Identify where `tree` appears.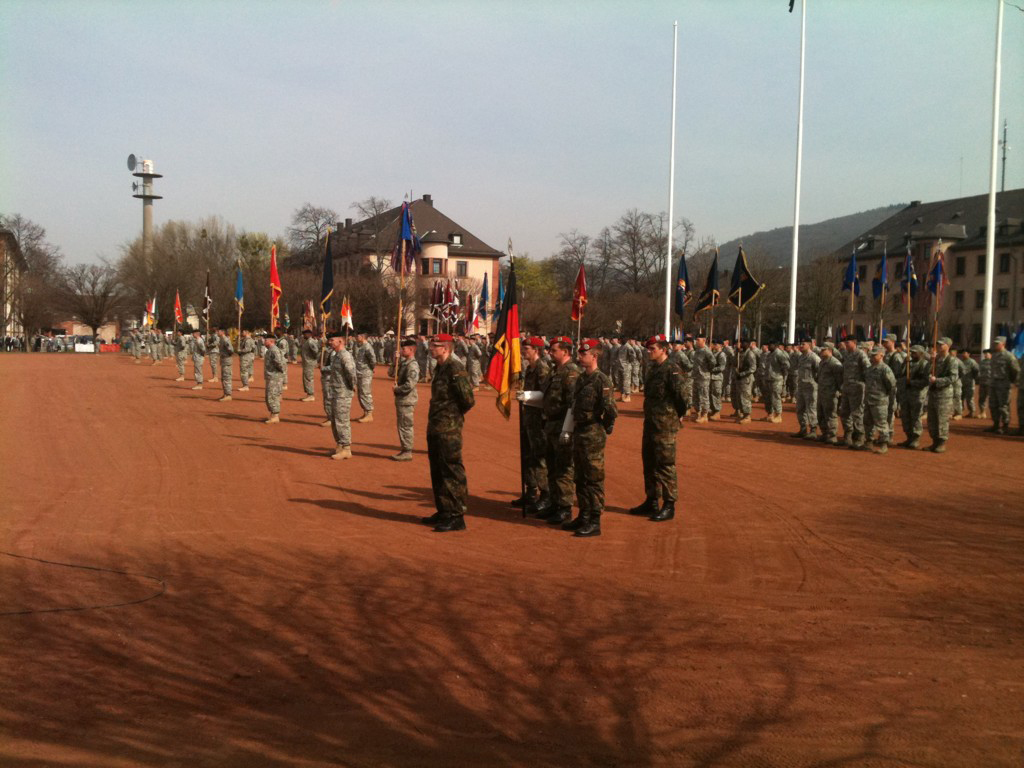
Appears at left=599, top=208, right=665, bottom=293.
